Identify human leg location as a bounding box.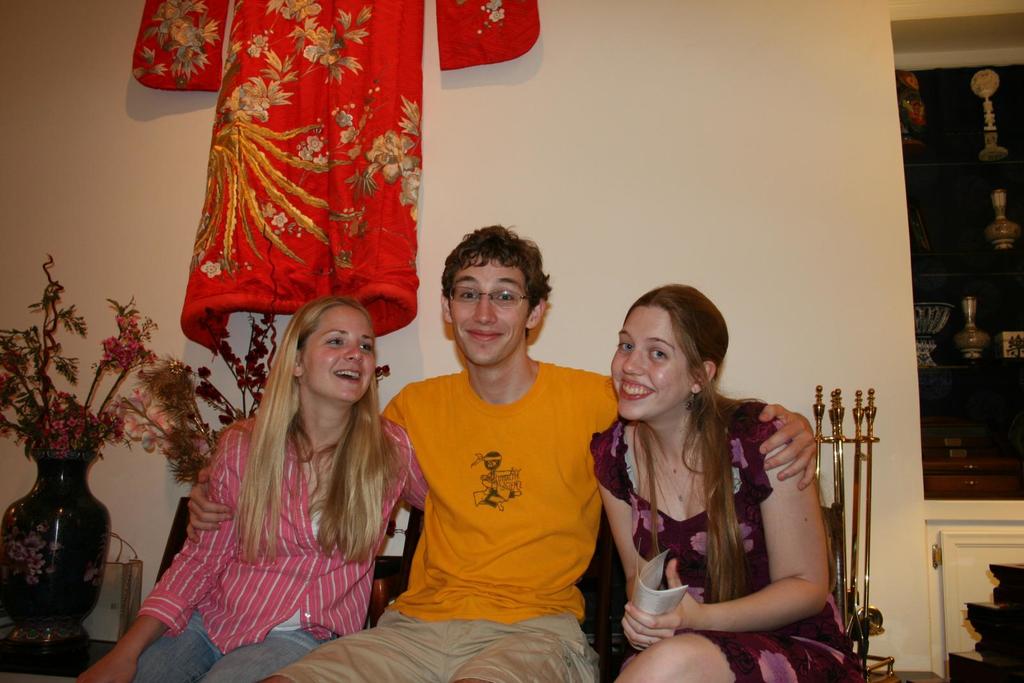
190:616:314:680.
